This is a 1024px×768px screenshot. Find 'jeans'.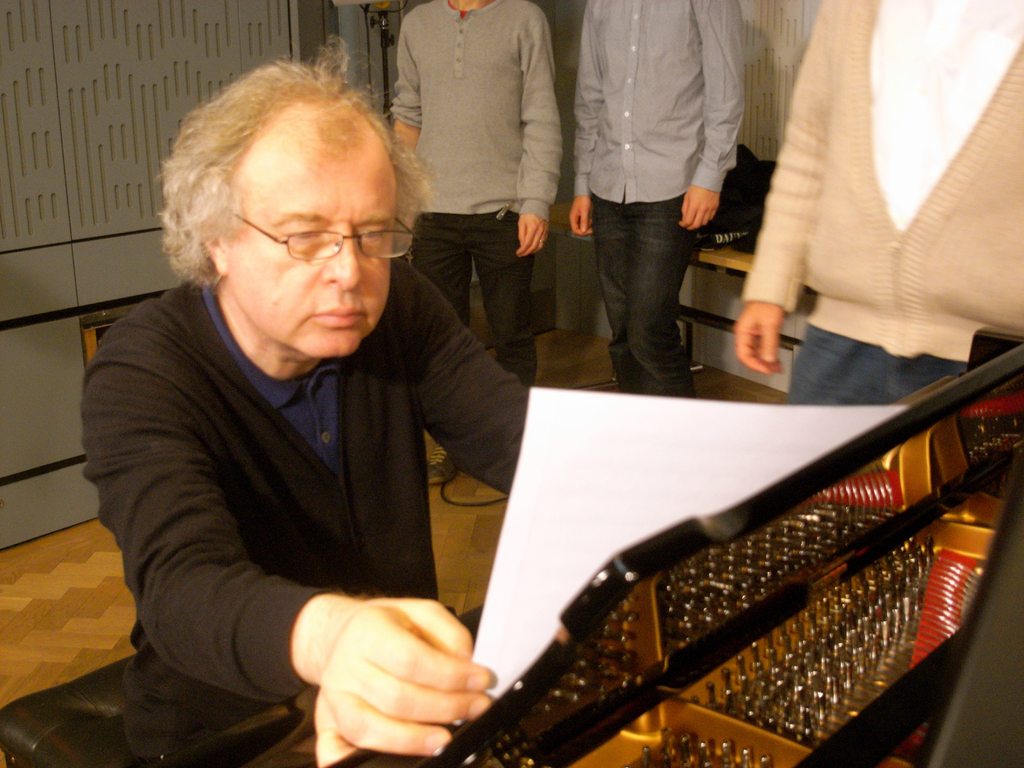
Bounding box: {"left": 584, "top": 161, "right": 718, "bottom": 392}.
